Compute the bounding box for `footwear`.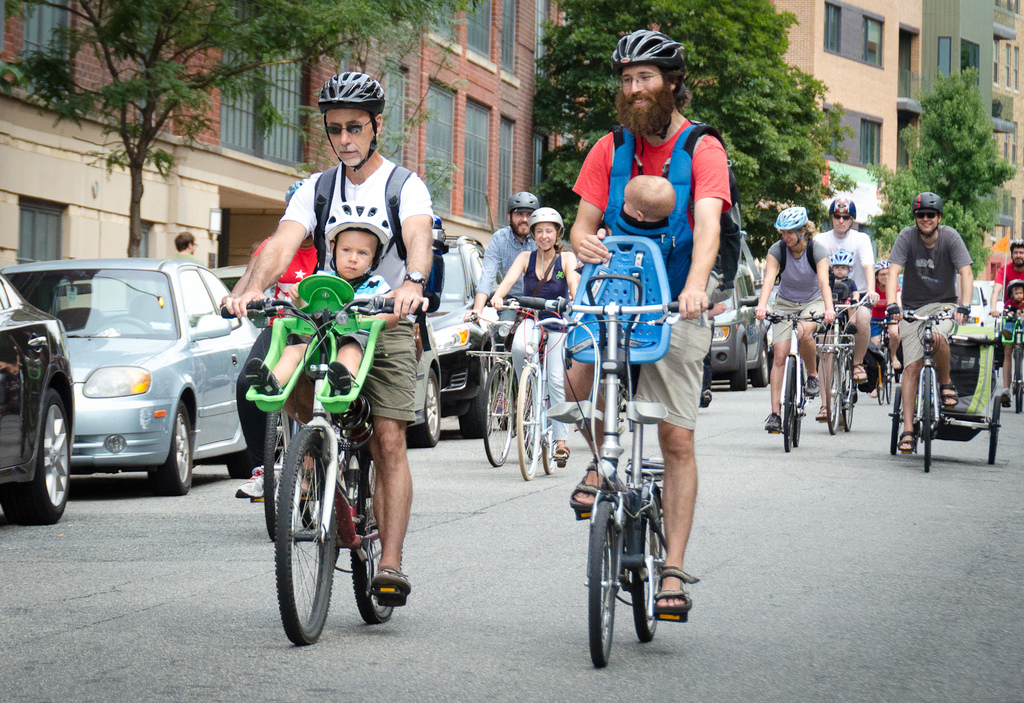
815 405 831 422.
